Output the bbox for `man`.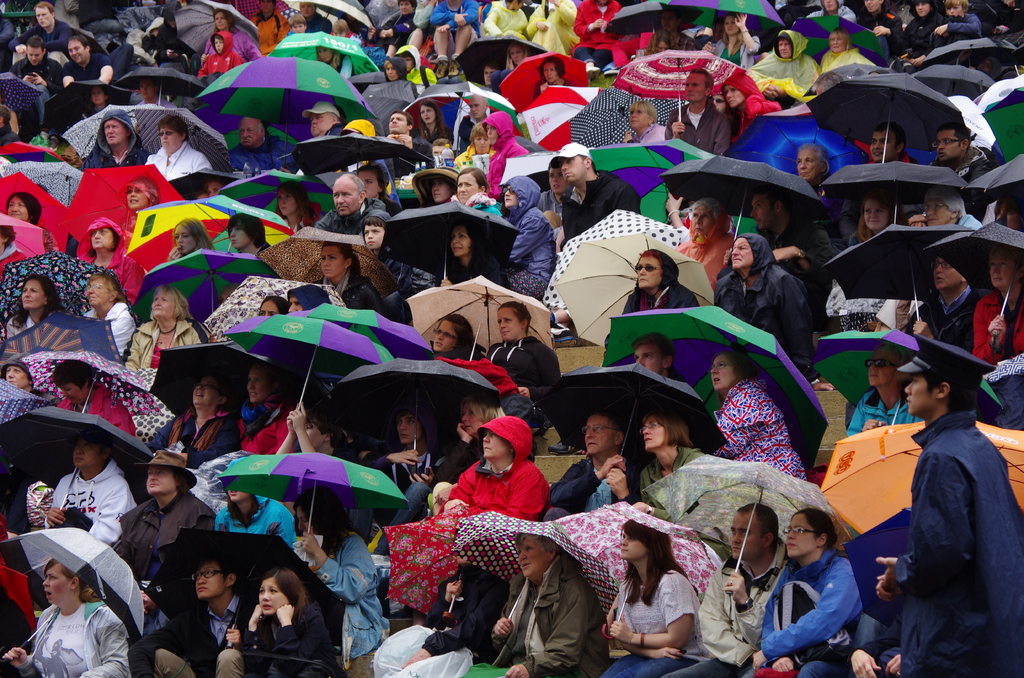
Rect(225, 112, 297, 168).
